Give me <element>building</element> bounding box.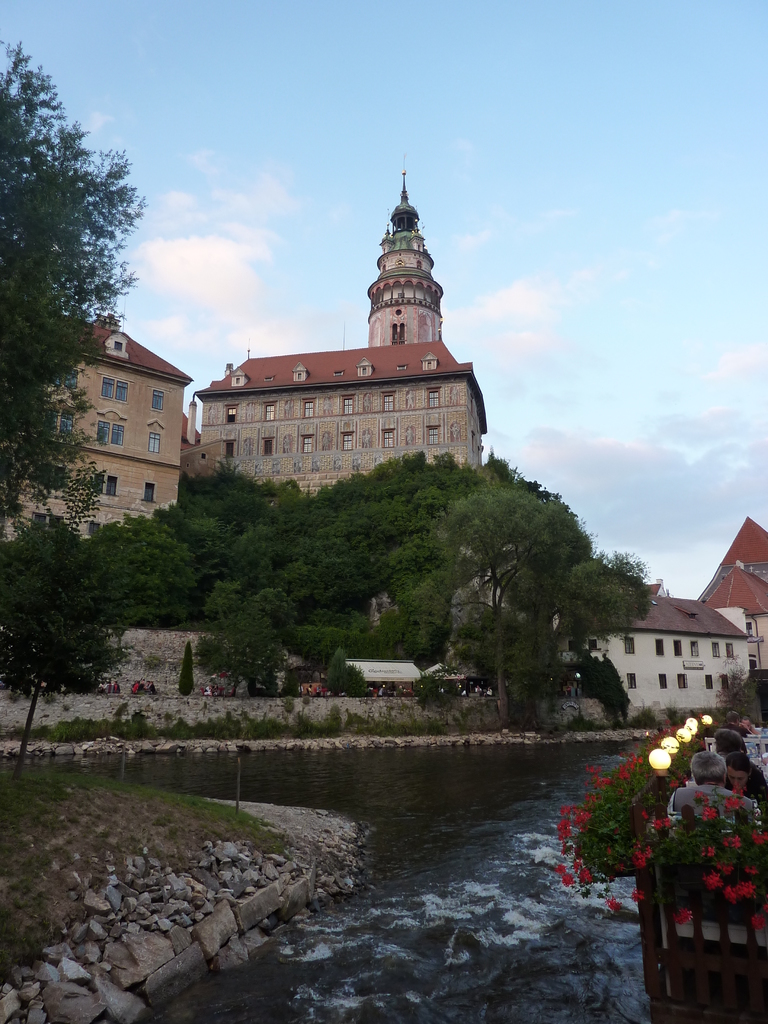
190, 175, 488, 500.
